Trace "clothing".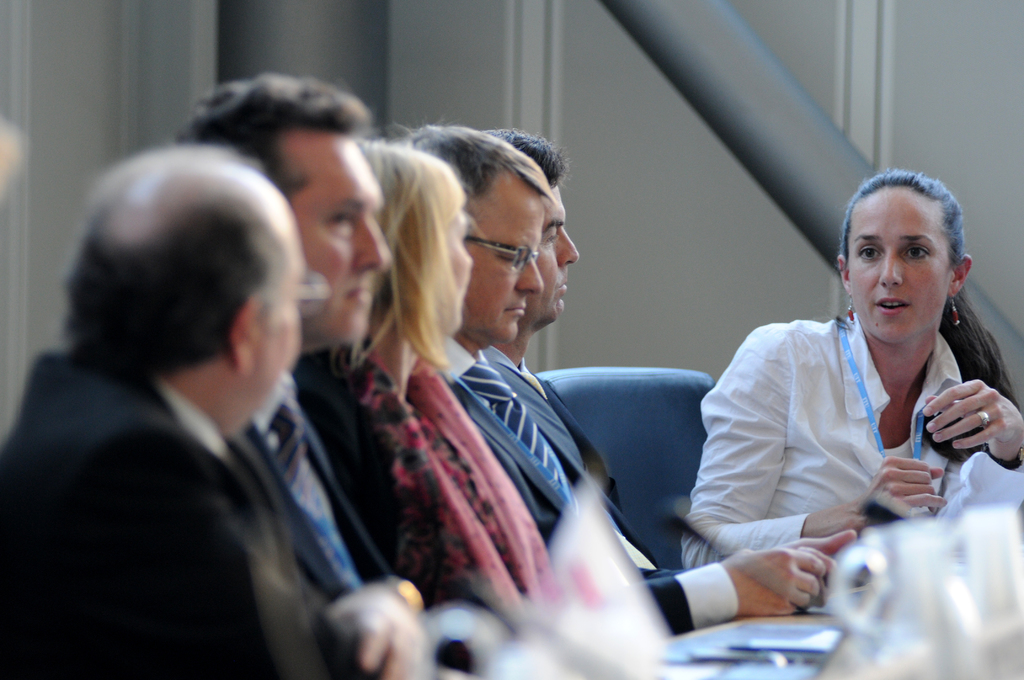
Traced to x1=476, y1=349, x2=660, y2=571.
